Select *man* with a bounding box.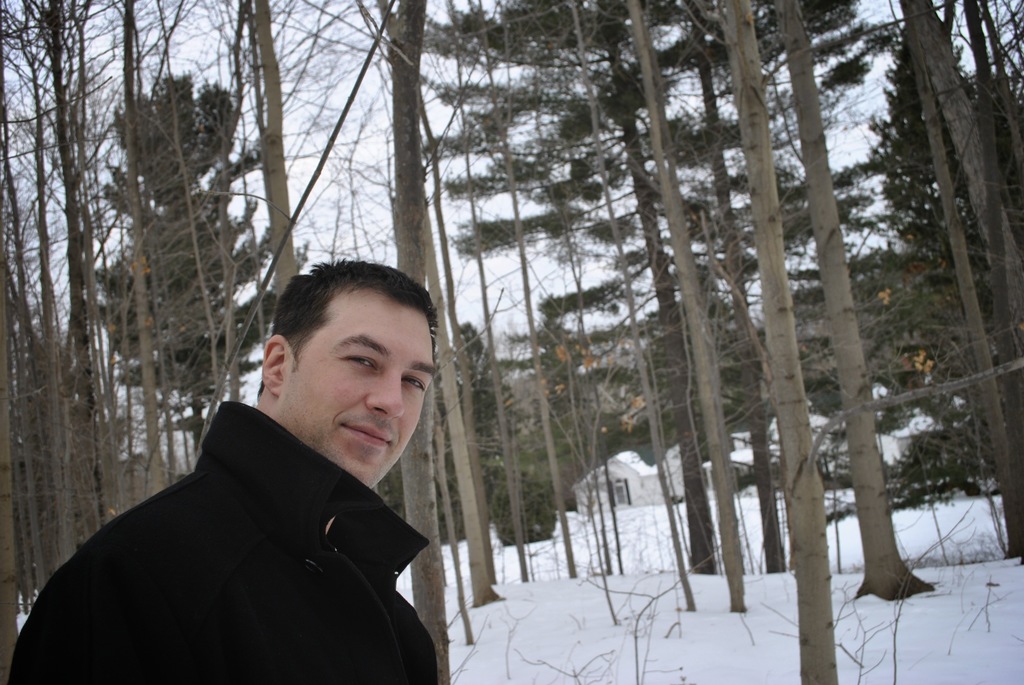
rect(47, 262, 470, 684).
